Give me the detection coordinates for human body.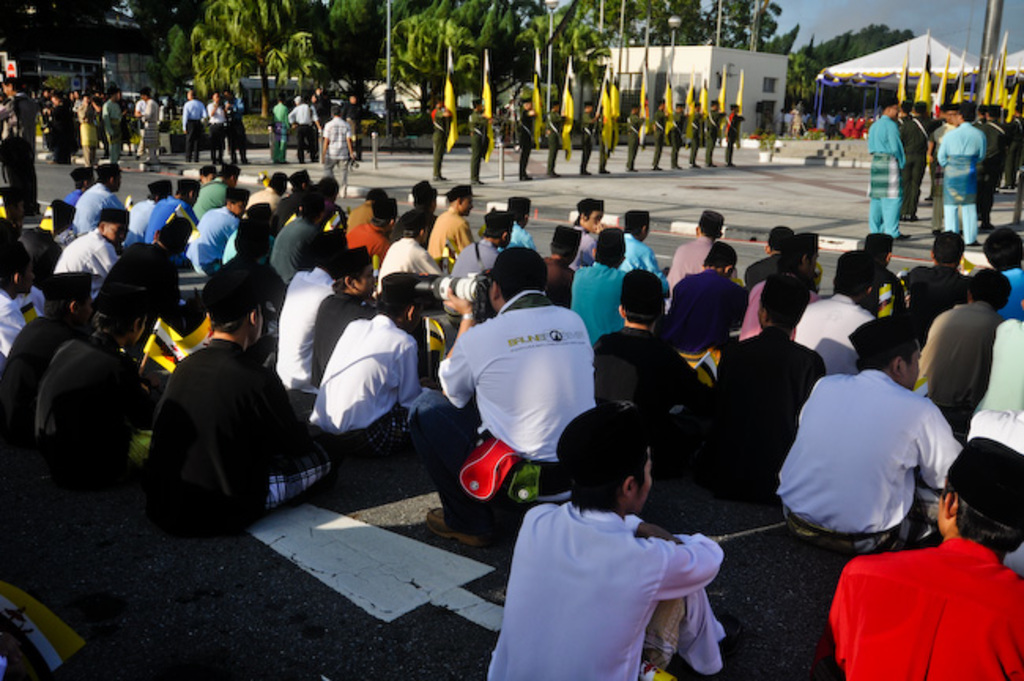
BBox(662, 236, 745, 369).
